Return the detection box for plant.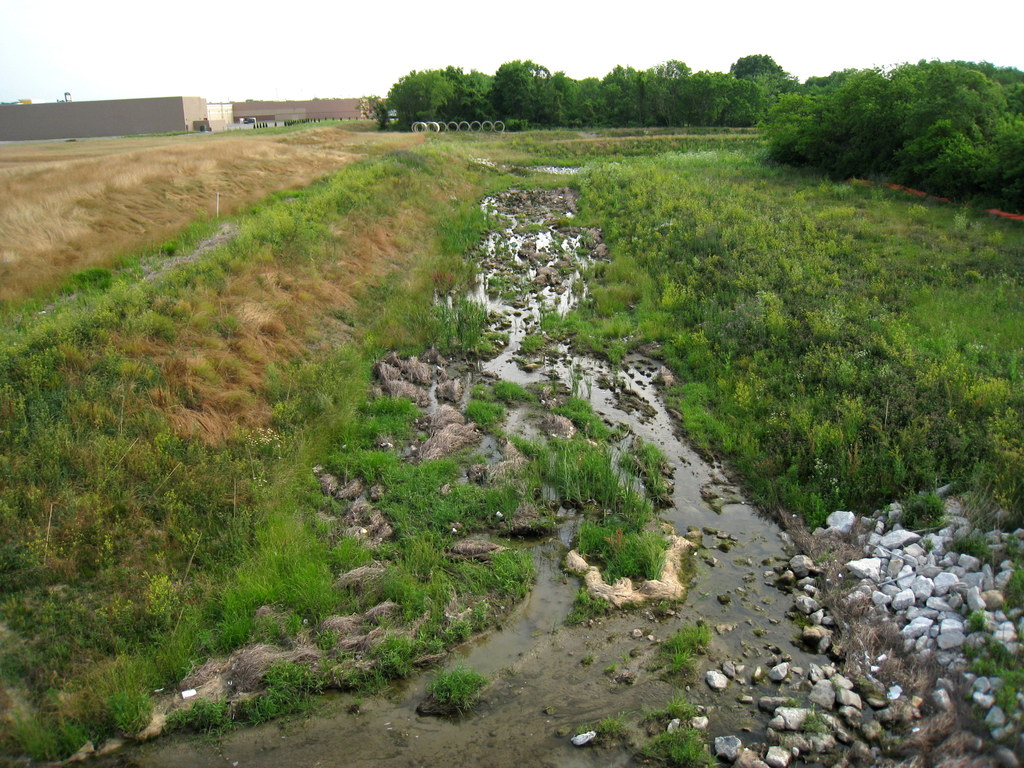
{"x1": 242, "y1": 662, "x2": 316, "y2": 721}.
